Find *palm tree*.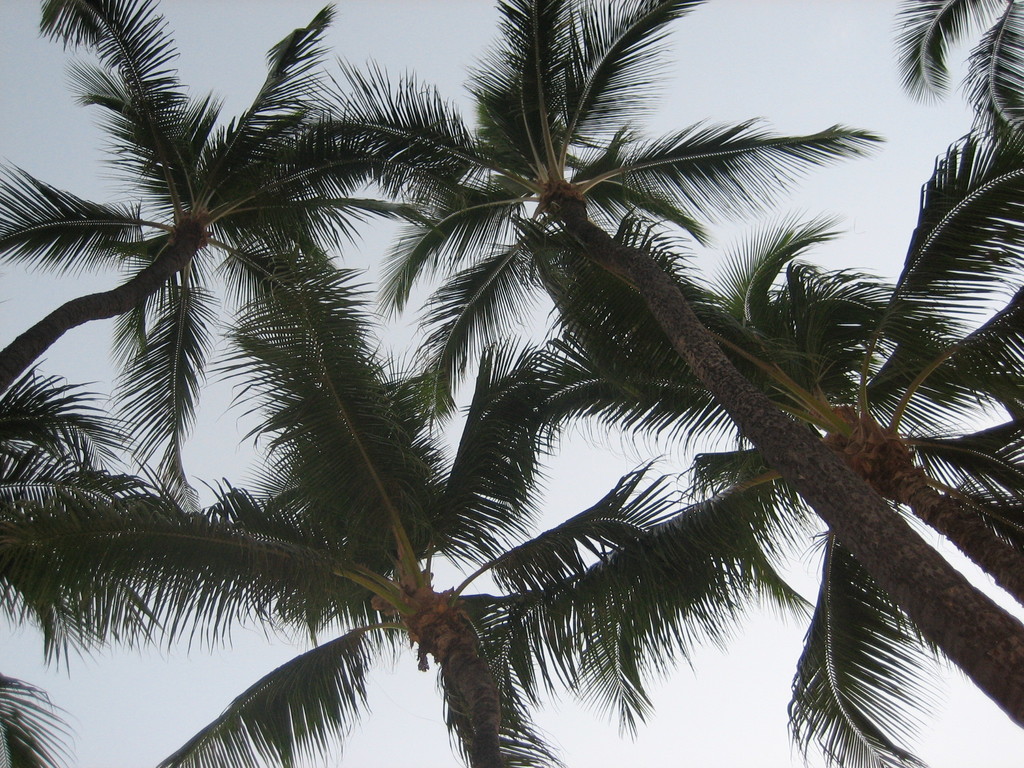
detection(380, 61, 723, 298).
